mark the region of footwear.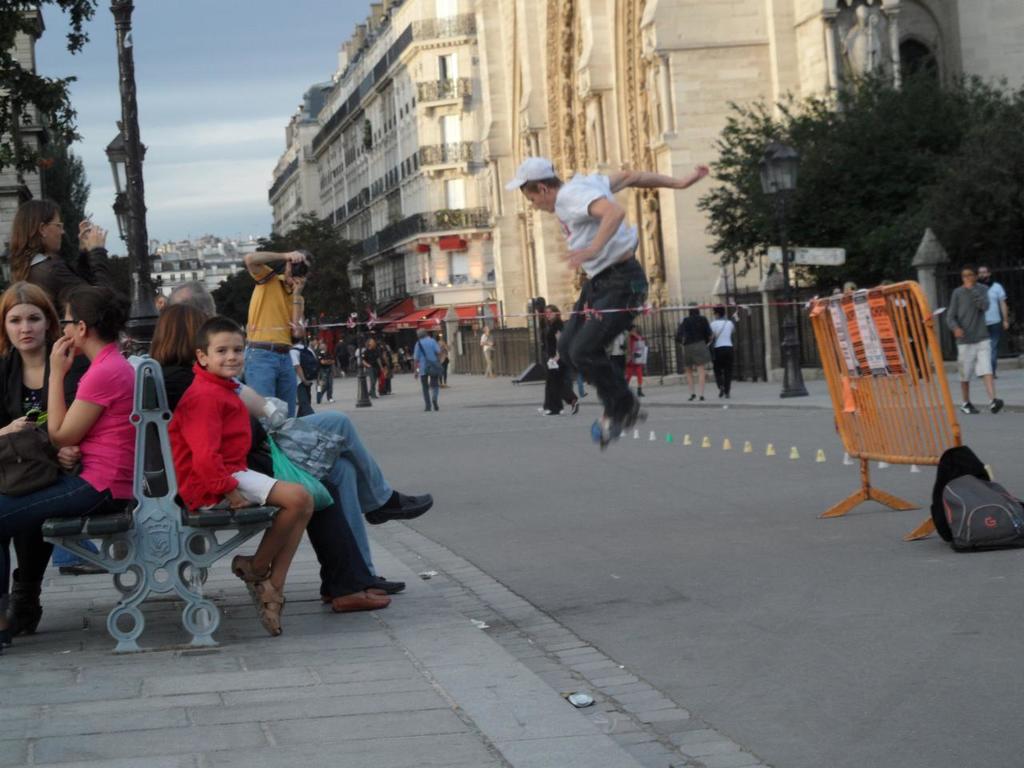
Region: (8, 540, 54, 634).
